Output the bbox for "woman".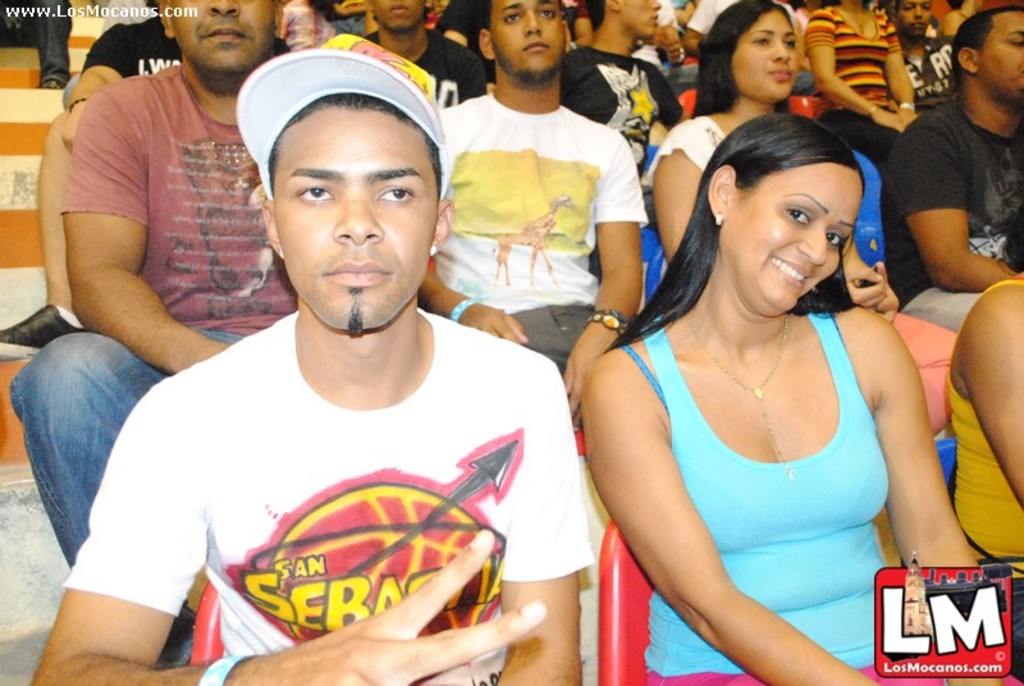
[left=641, top=0, right=896, bottom=333].
